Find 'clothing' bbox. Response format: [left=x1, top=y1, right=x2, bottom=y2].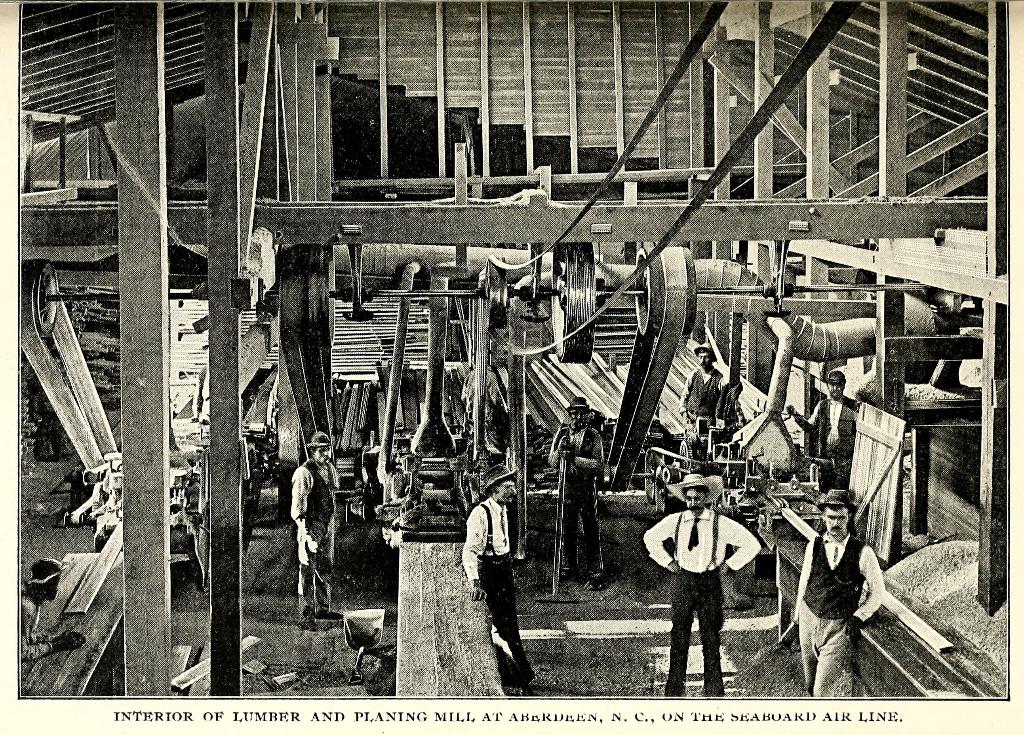
[left=287, top=461, right=342, bottom=592].
